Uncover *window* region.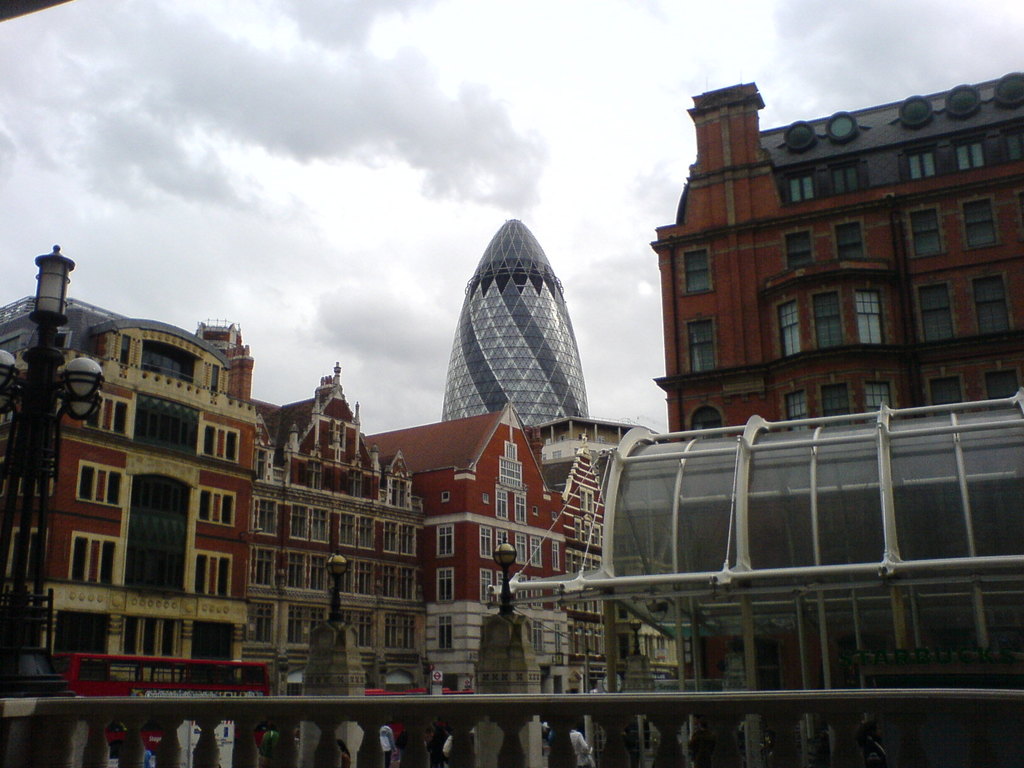
Uncovered: (x1=959, y1=197, x2=997, y2=246).
